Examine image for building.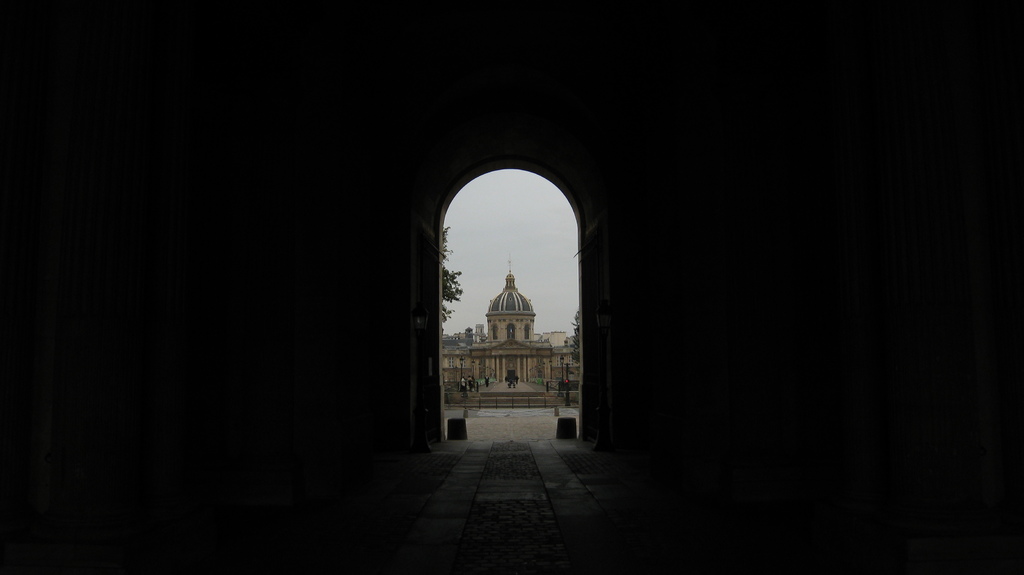
Examination result: detection(439, 275, 577, 389).
